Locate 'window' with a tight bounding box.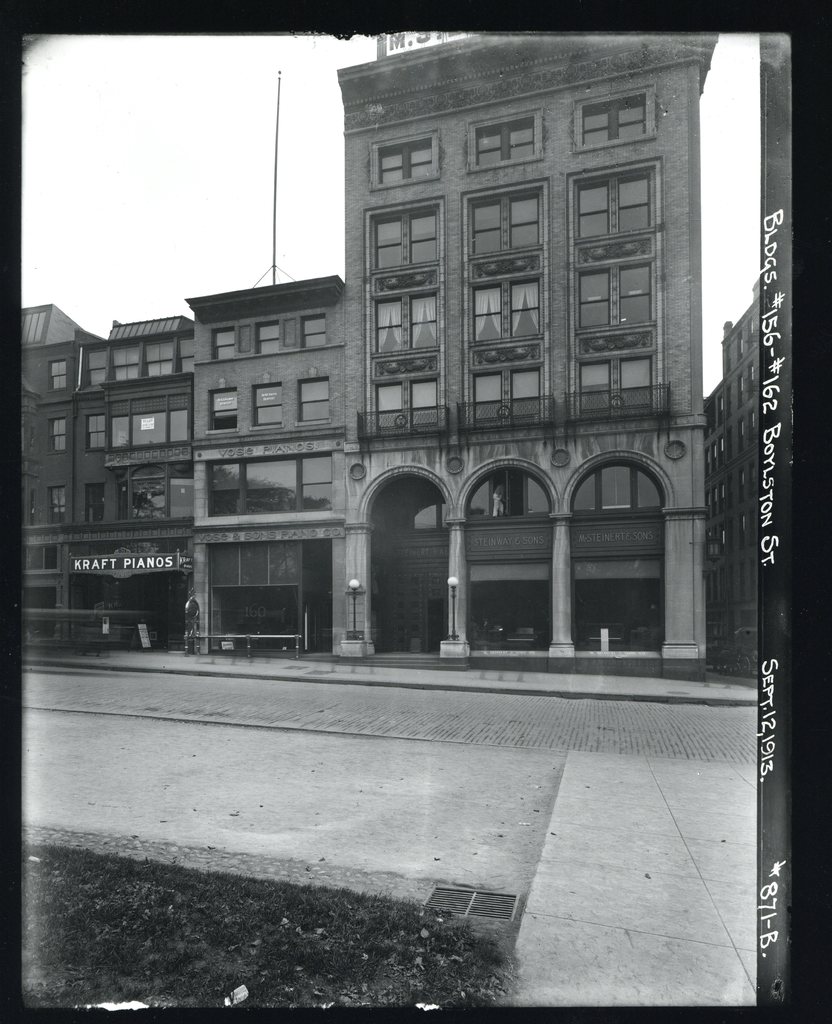
pyautogui.locateOnScreen(51, 422, 68, 454).
